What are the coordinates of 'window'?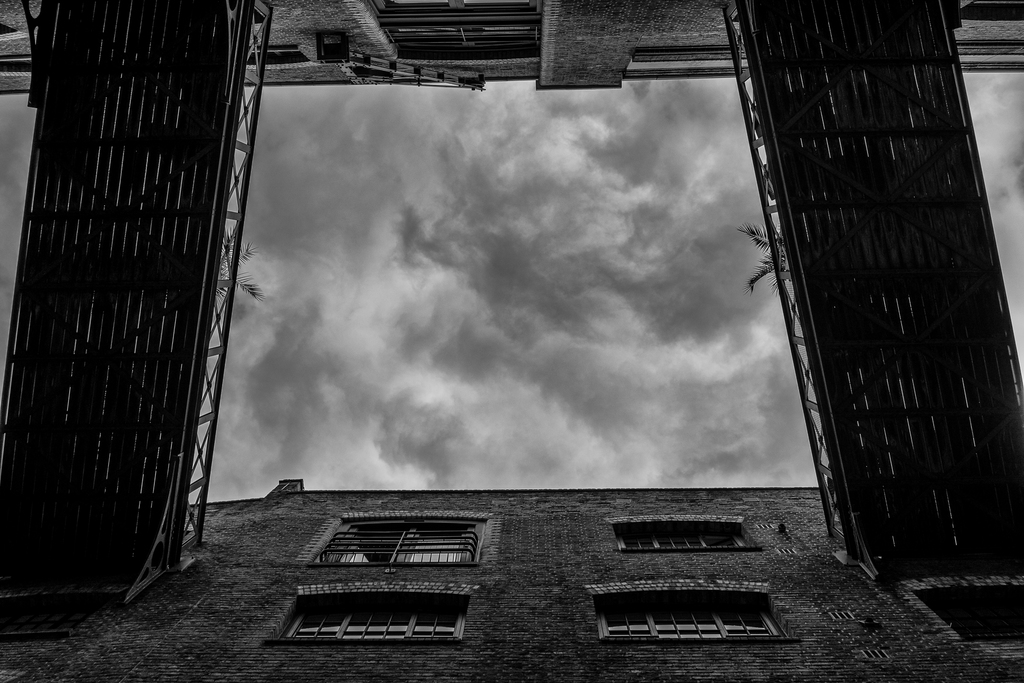
(x1=563, y1=579, x2=810, y2=653).
